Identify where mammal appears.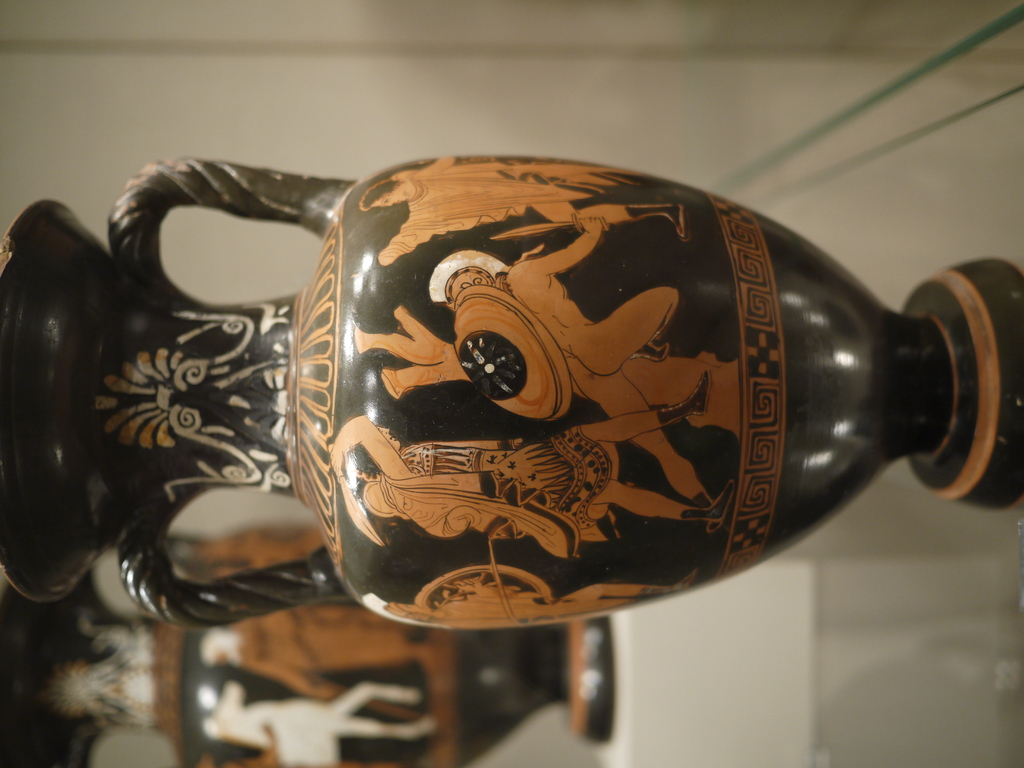
Appears at [x1=357, y1=152, x2=692, y2=263].
